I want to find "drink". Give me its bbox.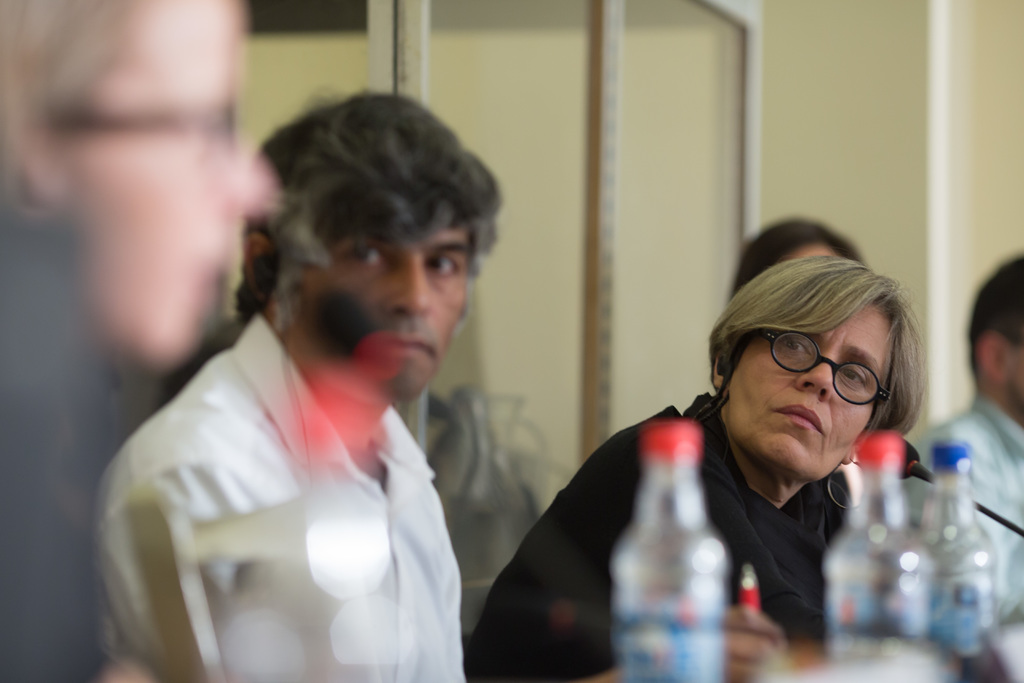
box(915, 440, 996, 682).
